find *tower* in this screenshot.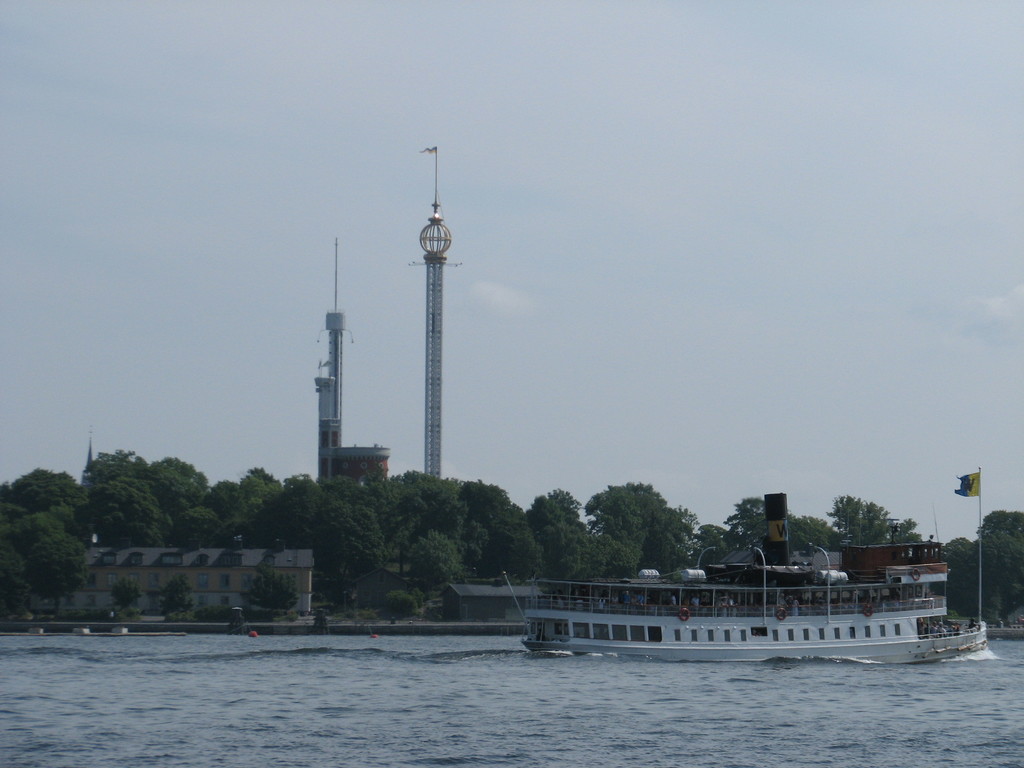
The bounding box for *tower* is left=316, top=245, right=340, bottom=483.
